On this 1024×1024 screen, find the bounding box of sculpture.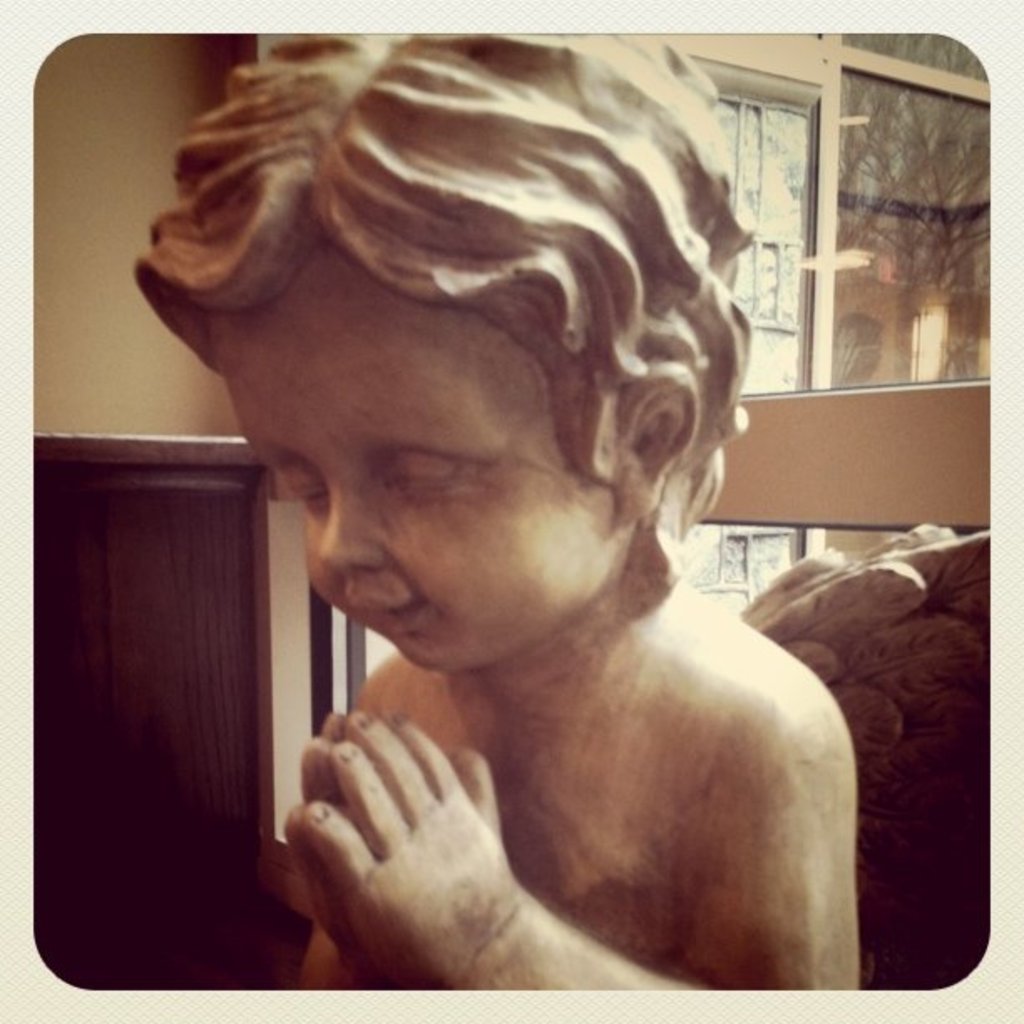
Bounding box: left=132, top=27, right=992, bottom=989.
